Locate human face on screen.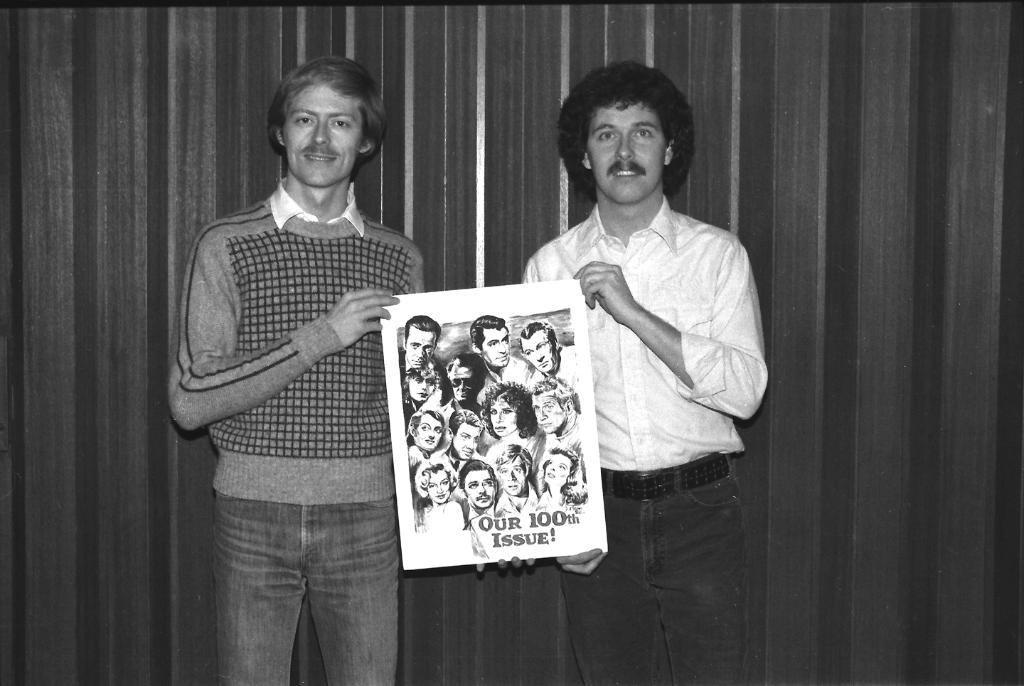
On screen at region(428, 466, 452, 501).
